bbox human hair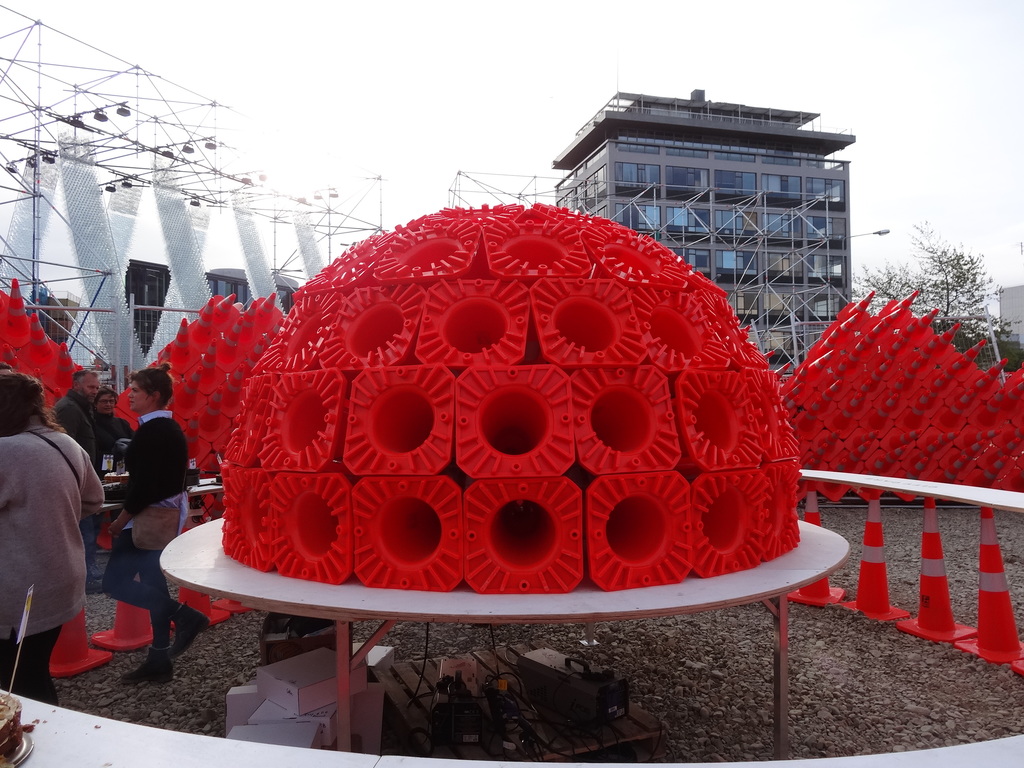
left=0, top=363, right=10, bottom=375
